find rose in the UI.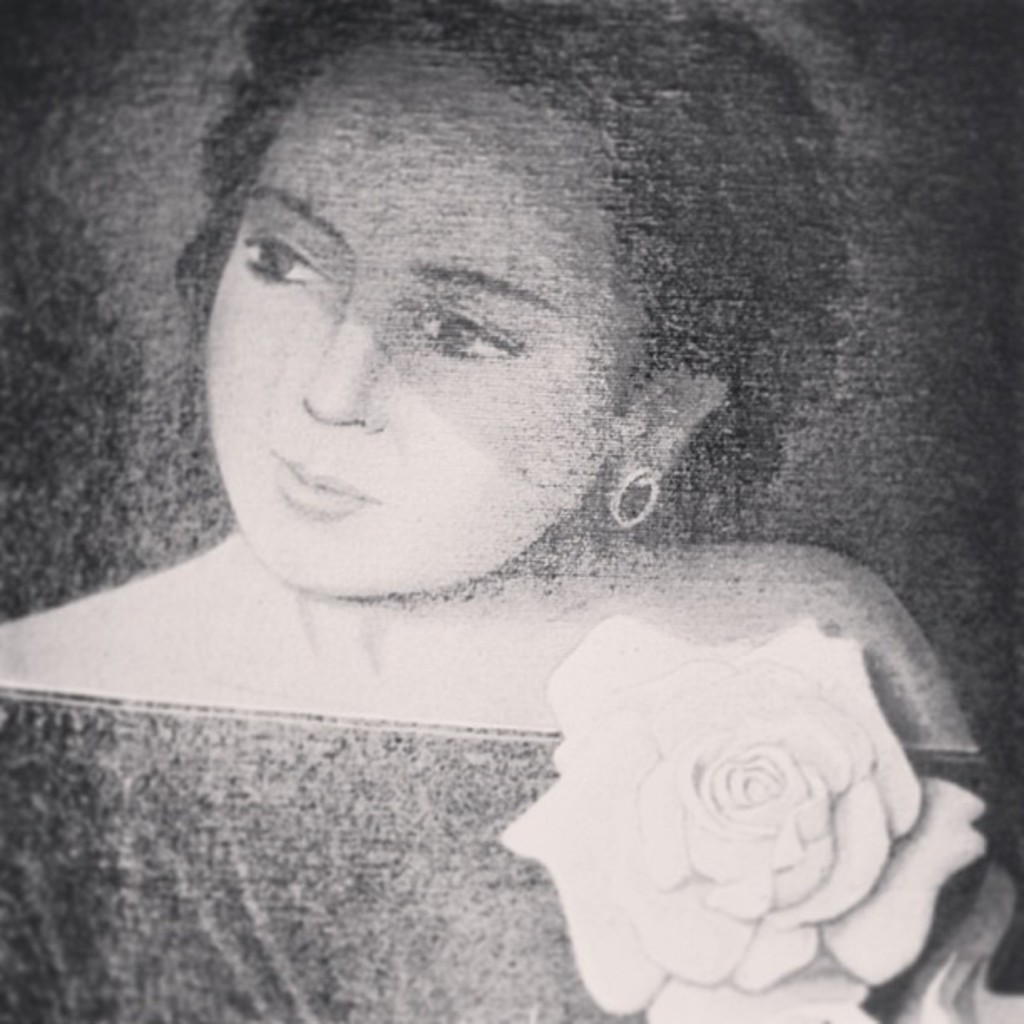
UI element at [left=500, top=617, right=987, bottom=1022].
